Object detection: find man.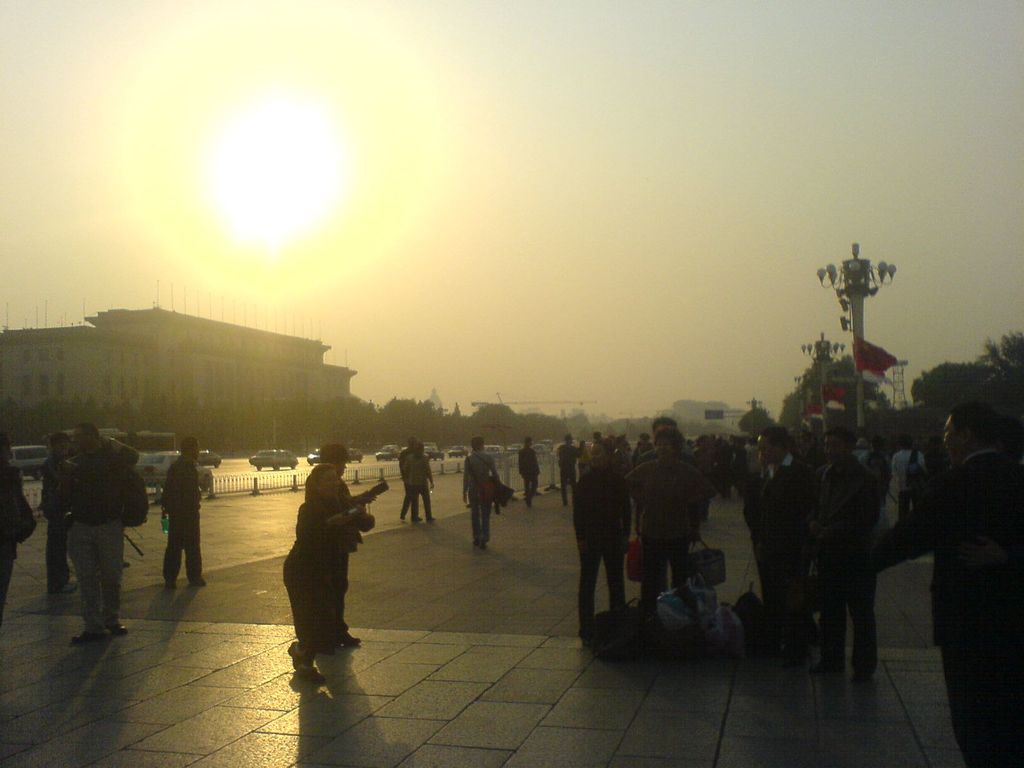
<bbox>31, 417, 131, 644</bbox>.
